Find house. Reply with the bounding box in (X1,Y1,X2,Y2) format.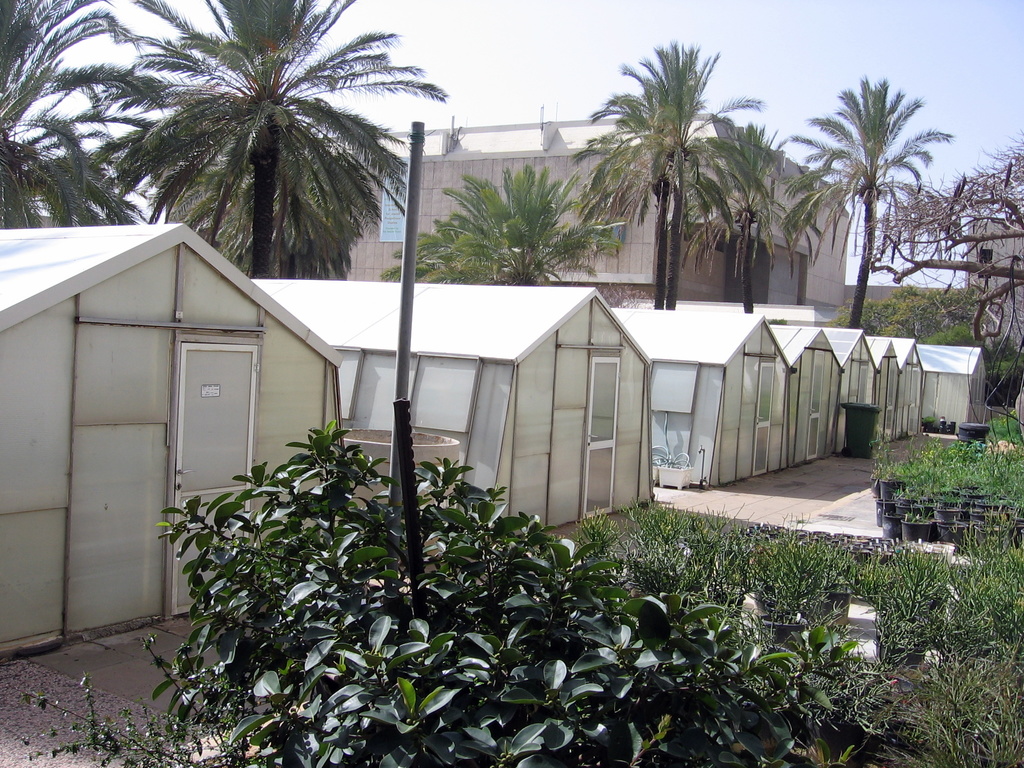
(609,298,797,504).
